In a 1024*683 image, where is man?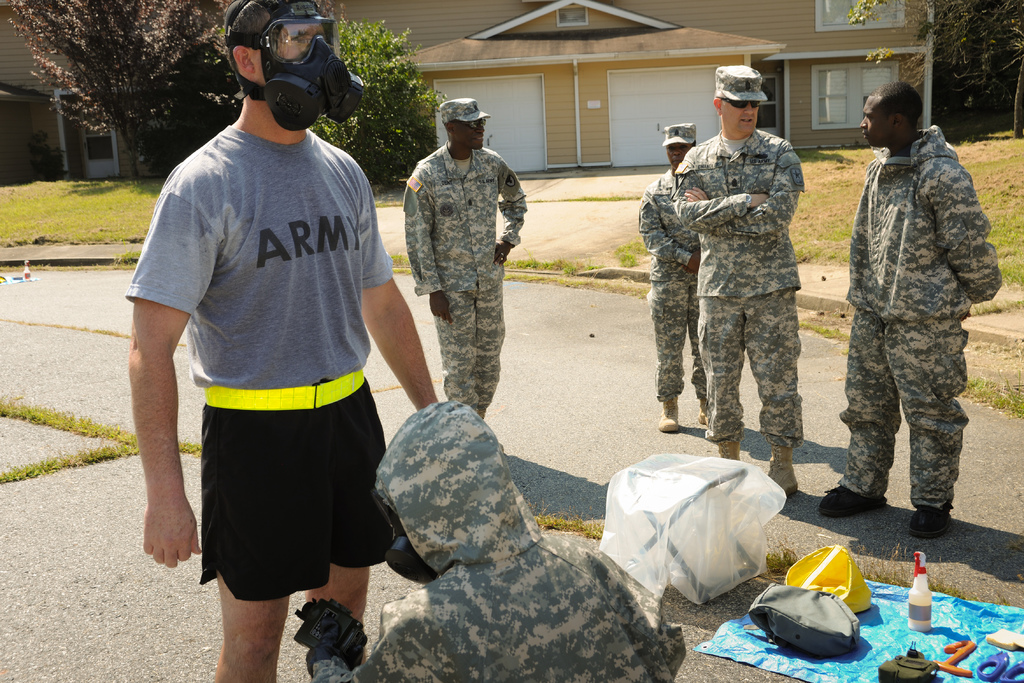
819,81,1003,539.
